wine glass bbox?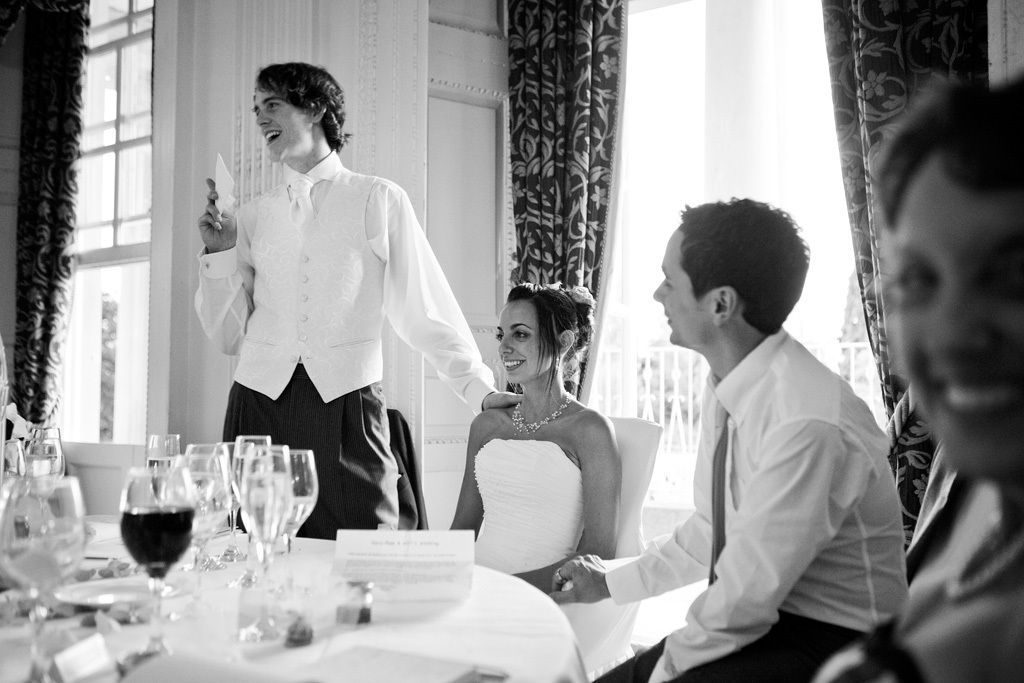
[left=230, top=436, right=269, bottom=552]
